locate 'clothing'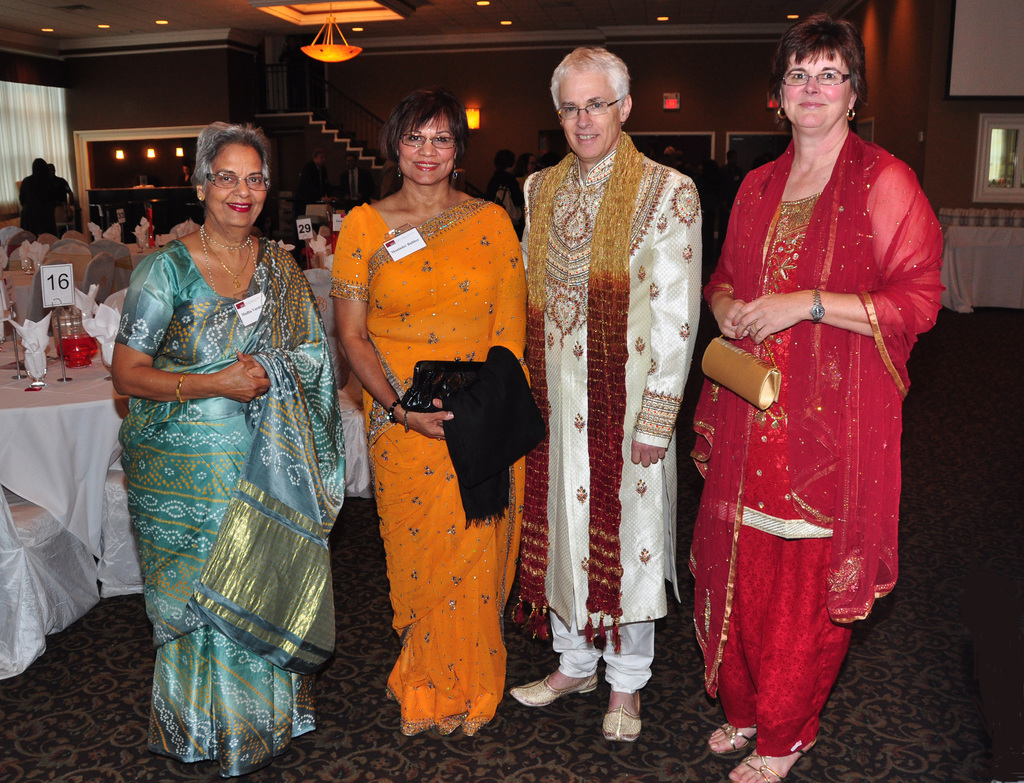
<box>330,202,534,746</box>
